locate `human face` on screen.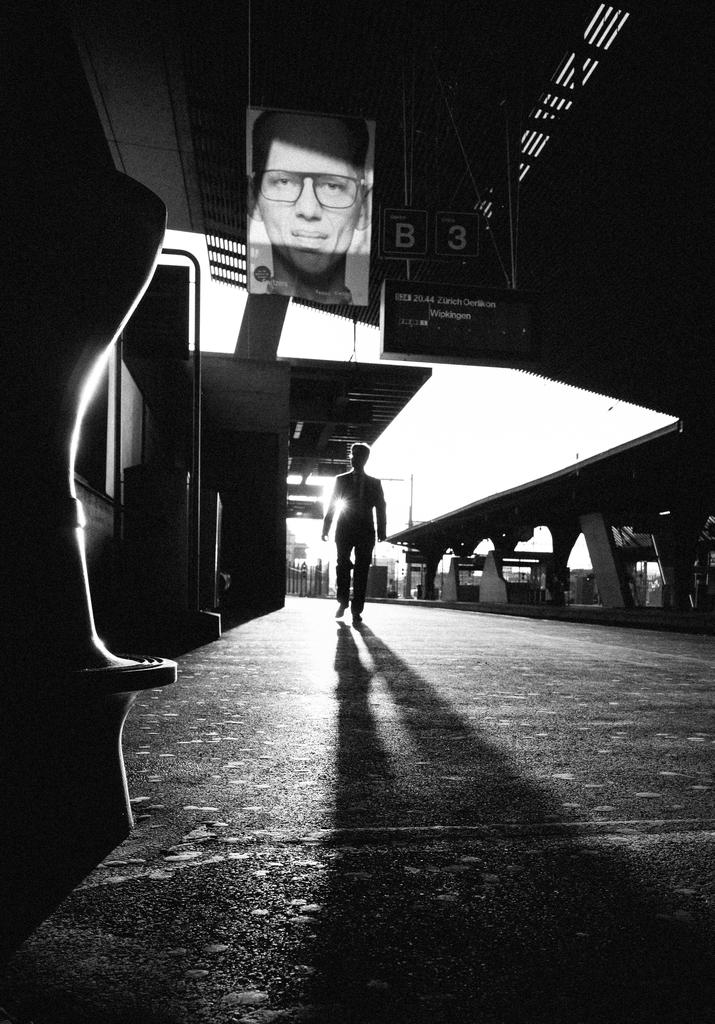
On screen at (x1=257, y1=110, x2=363, y2=275).
